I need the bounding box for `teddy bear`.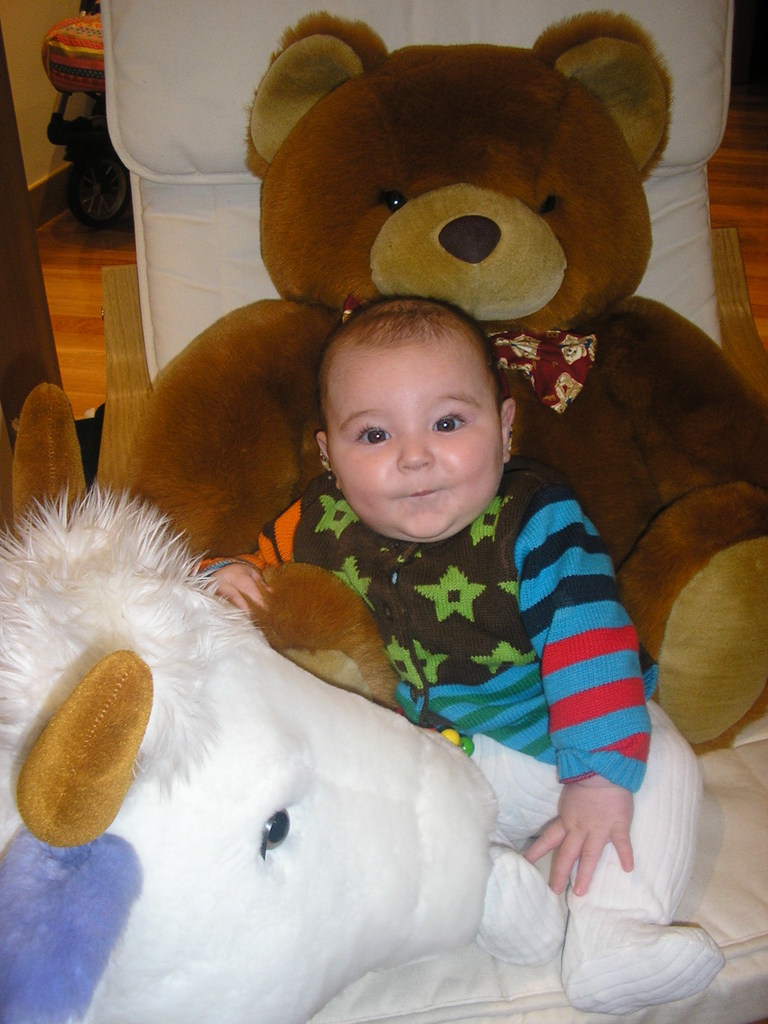
Here it is: (x1=130, y1=20, x2=767, y2=756).
